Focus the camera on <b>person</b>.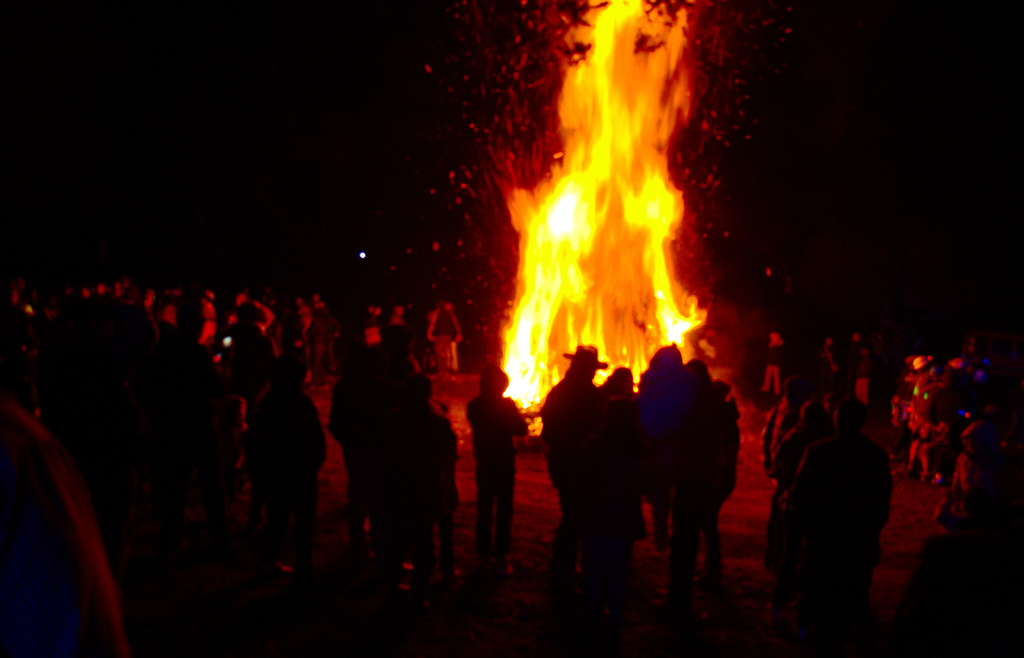
Focus region: <region>250, 355, 328, 523</region>.
